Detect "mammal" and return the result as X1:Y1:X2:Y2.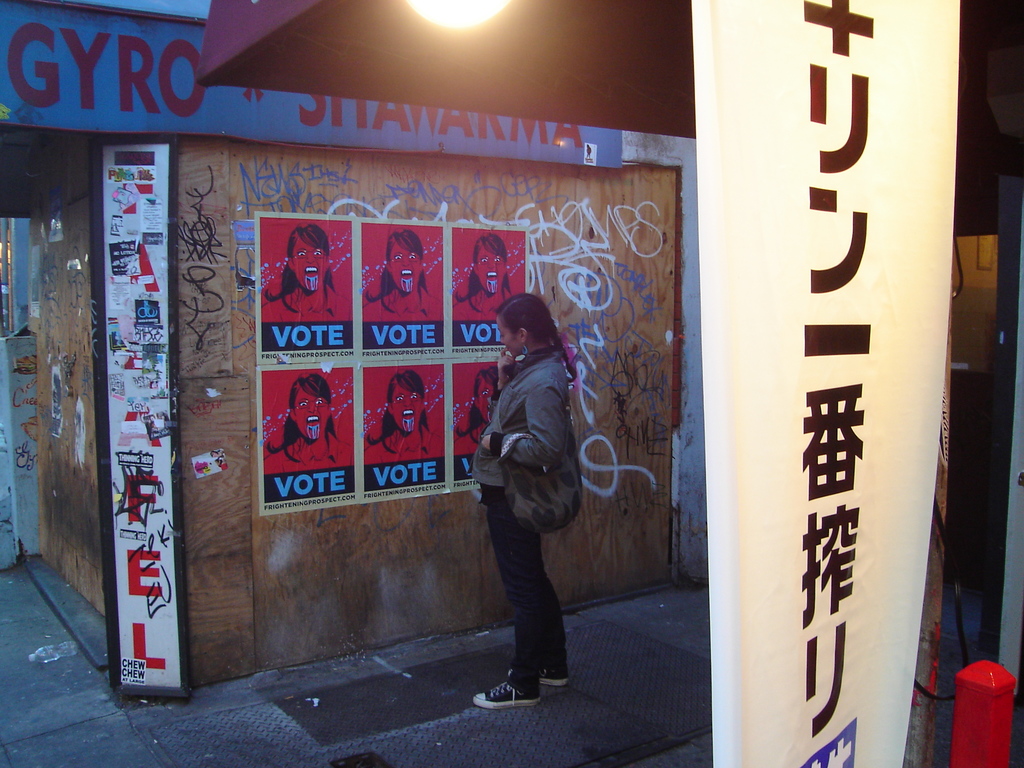
460:283:588:707.
